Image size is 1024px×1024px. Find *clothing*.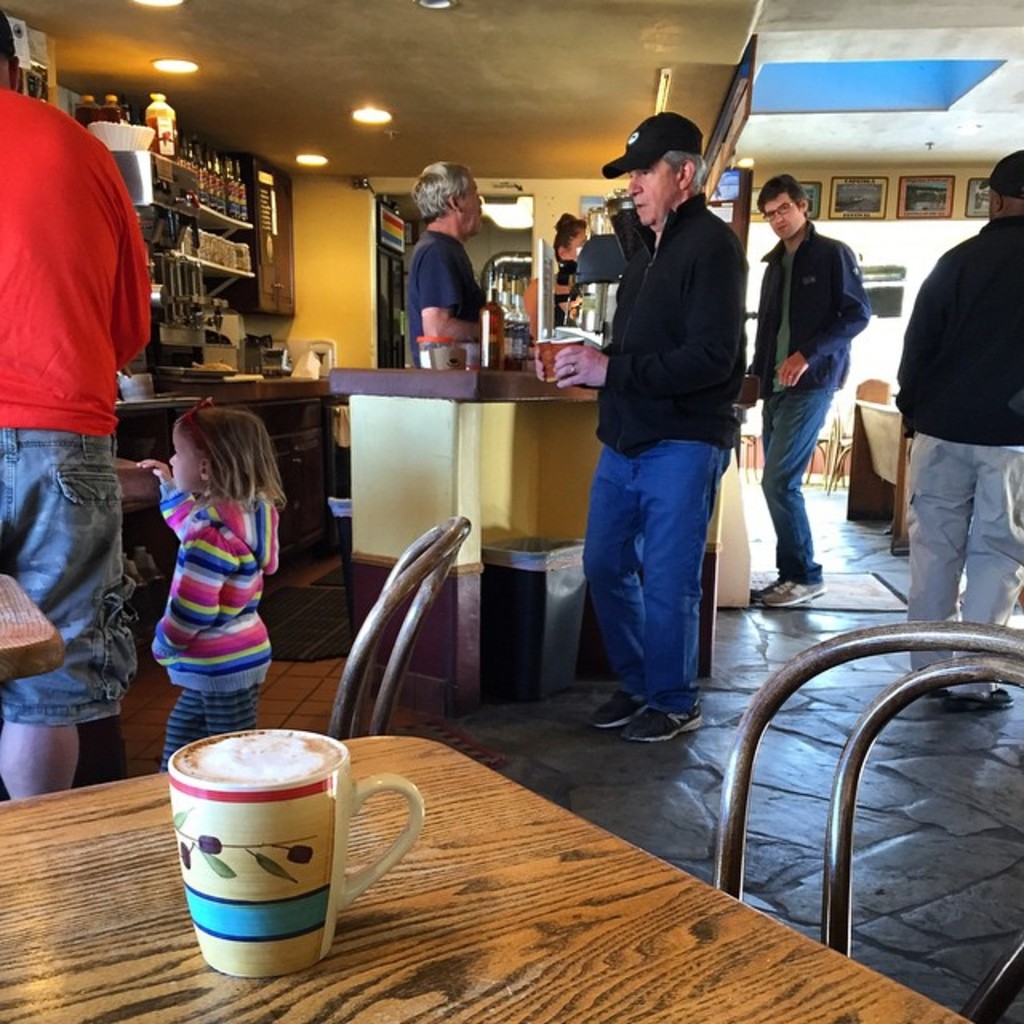
(x1=0, y1=74, x2=165, y2=710).
